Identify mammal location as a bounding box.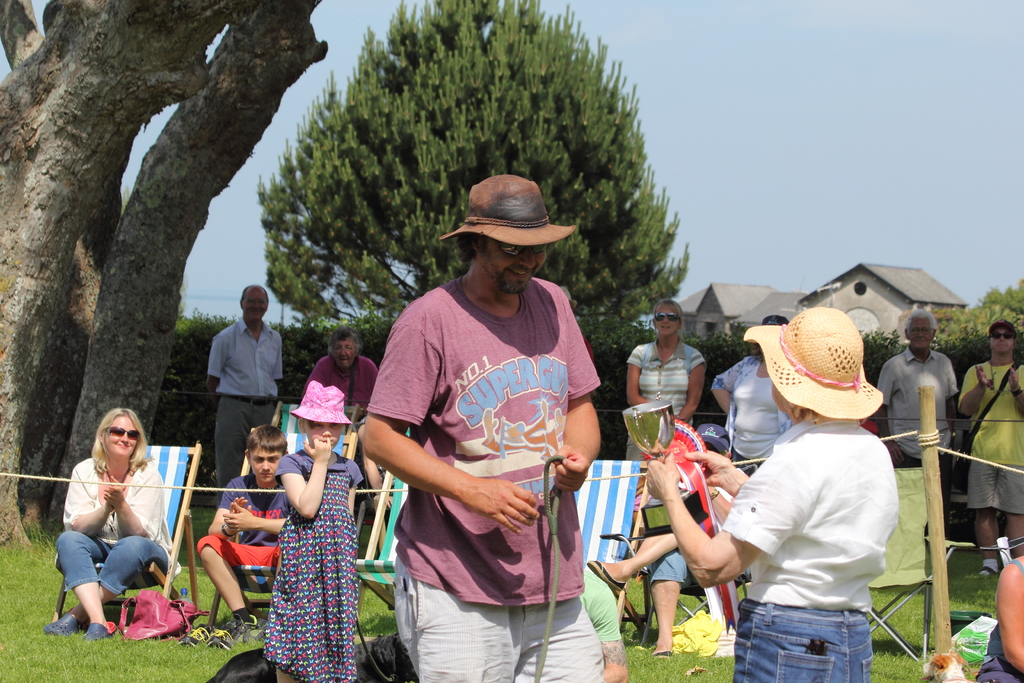
box=[952, 322, 1023, 580].
